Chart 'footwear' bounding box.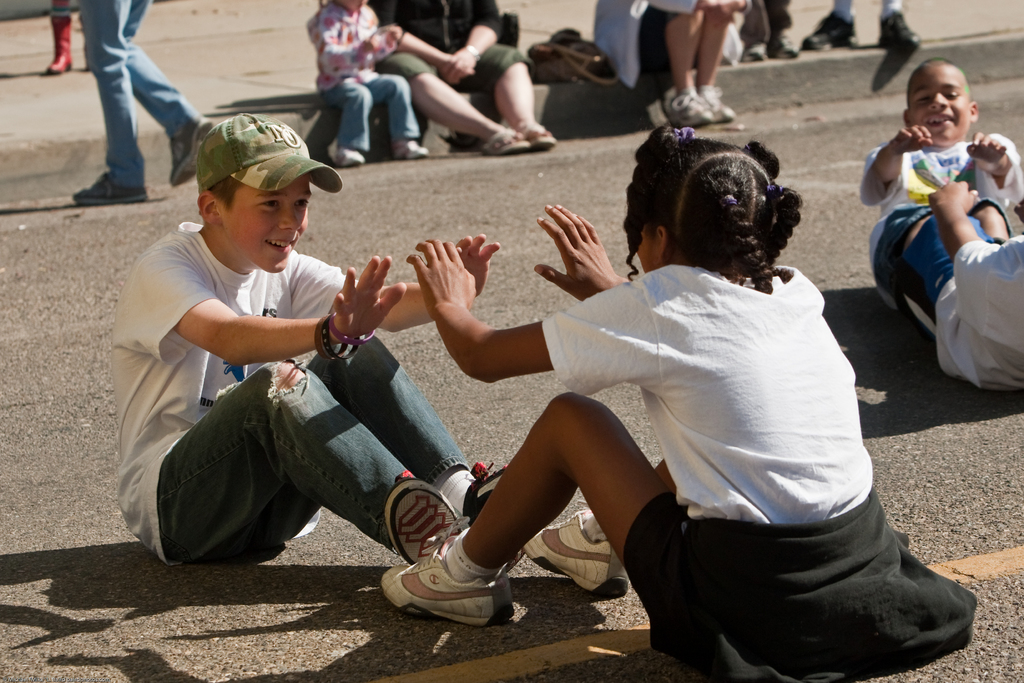
Charted: [x1=164, y1=120, x2=204, y2=170].
